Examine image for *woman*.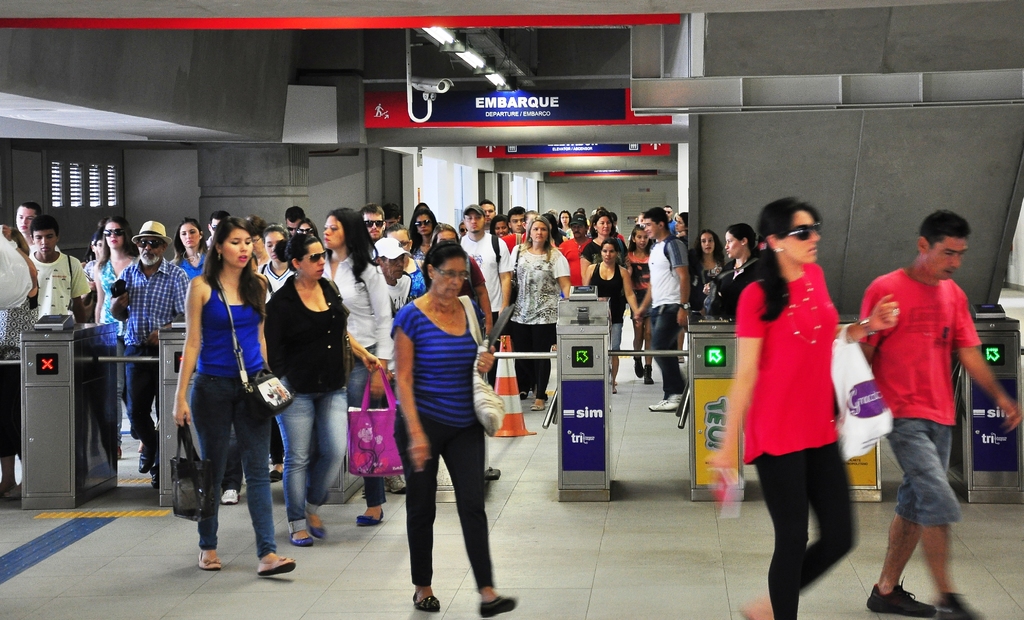
Examination result: [399, 208, 440, 262].
